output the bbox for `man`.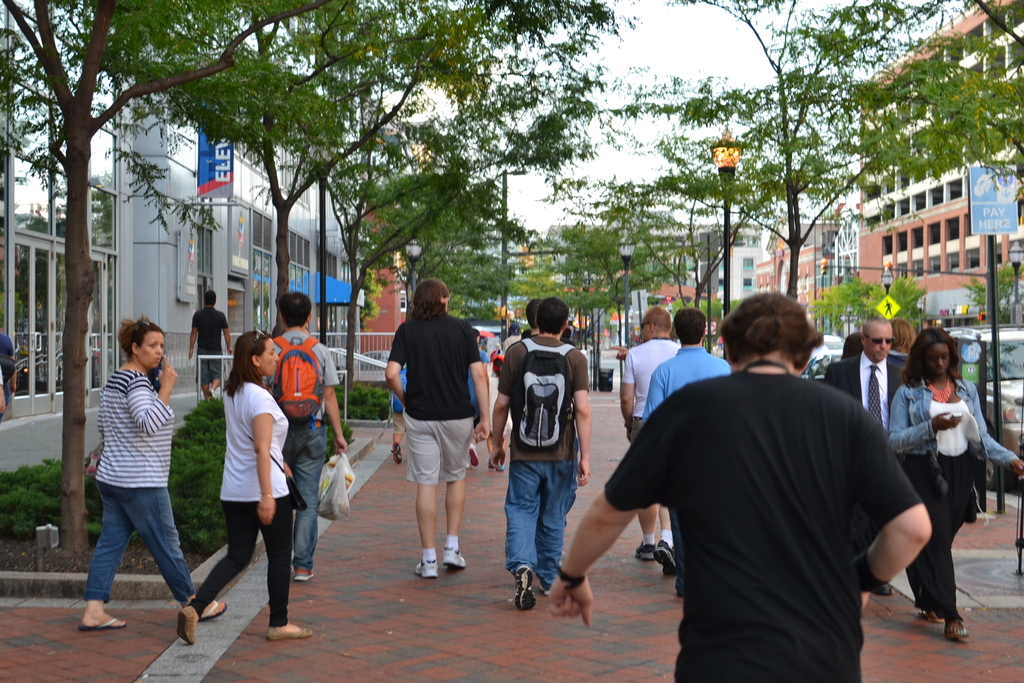
x1=252 y1=291 x2=348 y2=581.
